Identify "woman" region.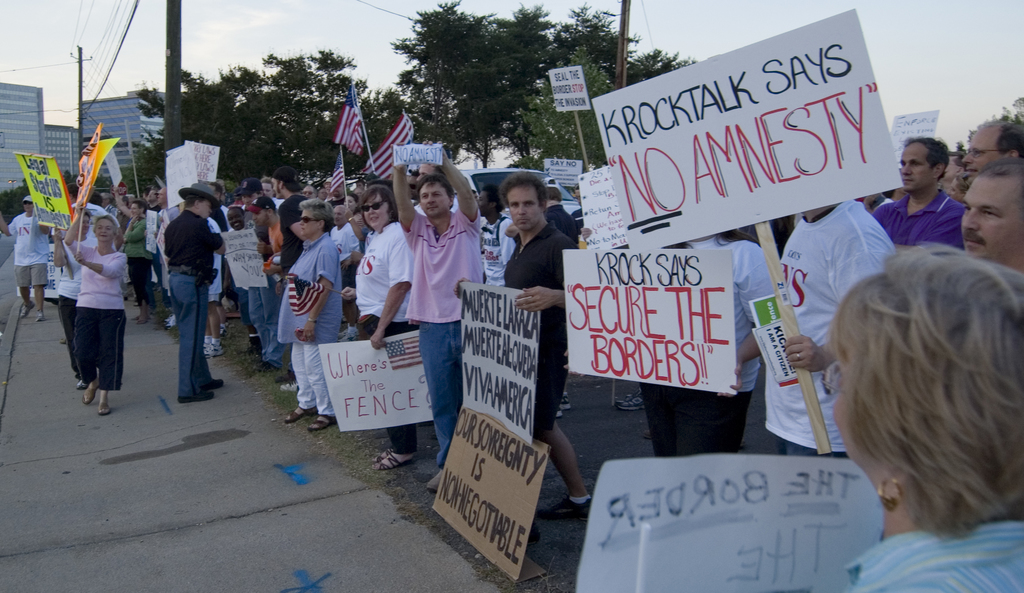
Region: [x1=636, y1=227, x2=775, y2=454].
